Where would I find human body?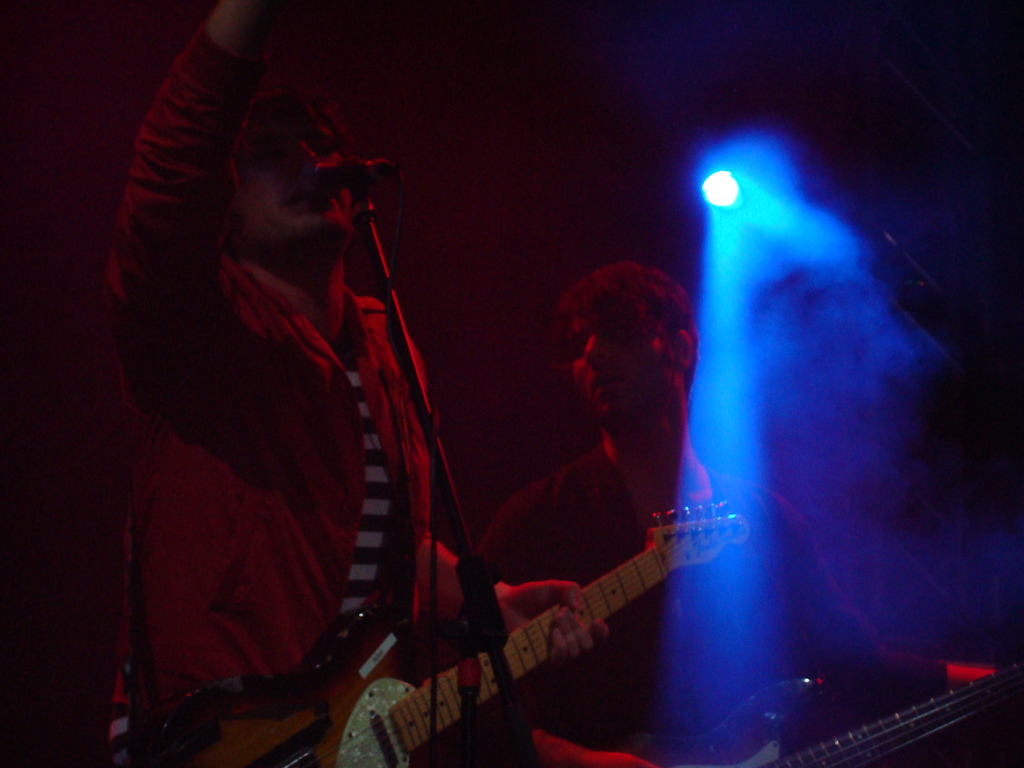
At [x1=480, y1=260, x2=997, y2=767].
